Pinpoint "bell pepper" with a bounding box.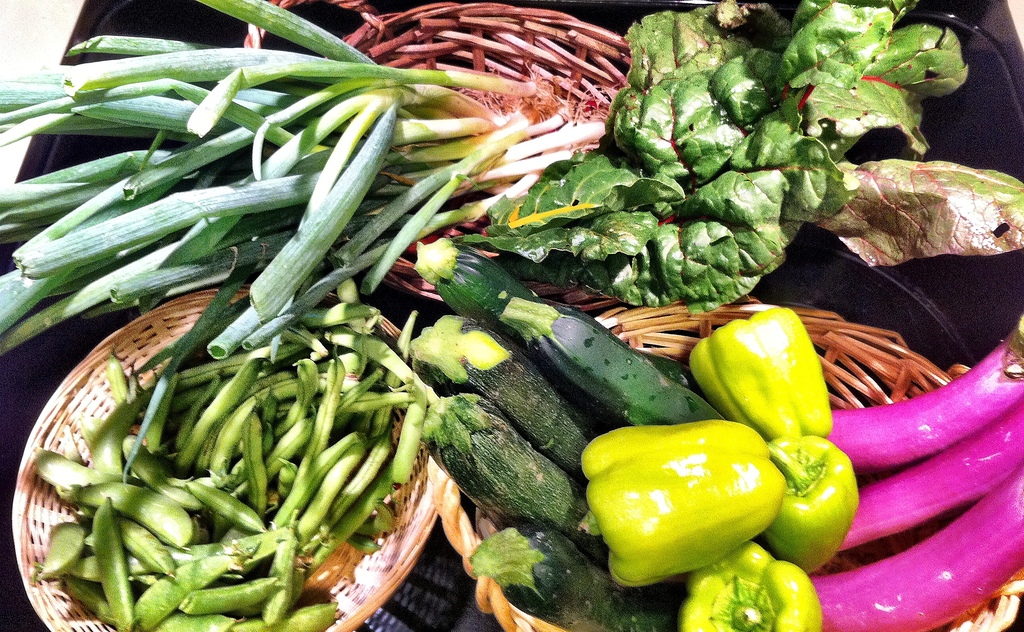
pyautogui.locateOnScreen(767, 435, 861, 577).
